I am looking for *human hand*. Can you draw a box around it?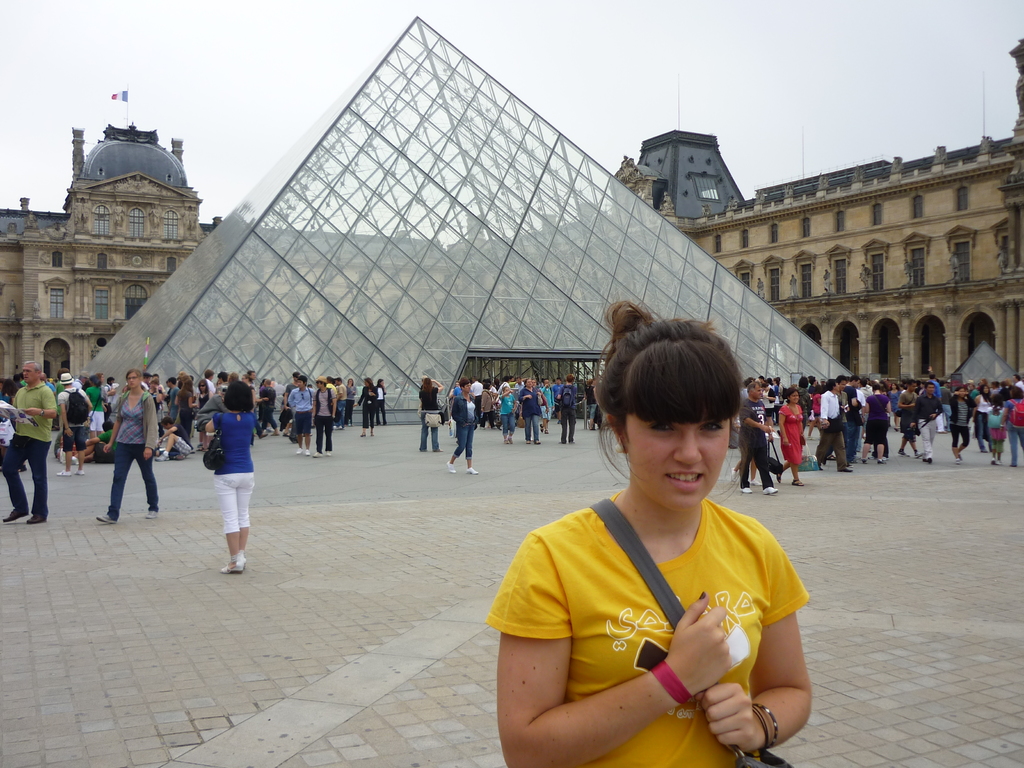
Sure, the bounding box is [760, 393, 769, 401].
